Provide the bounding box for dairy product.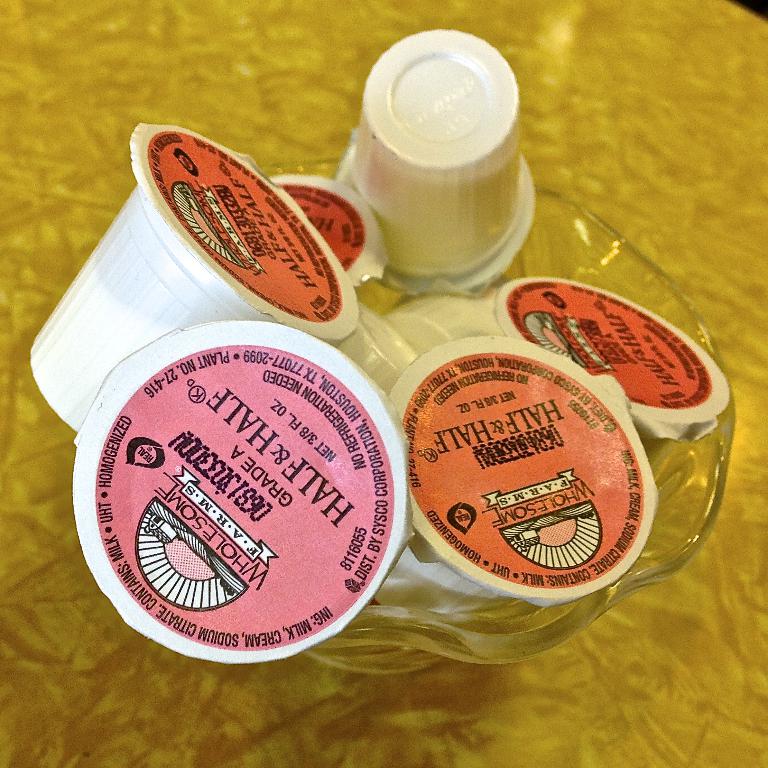
bbox=(404, 340, 648, 607).
